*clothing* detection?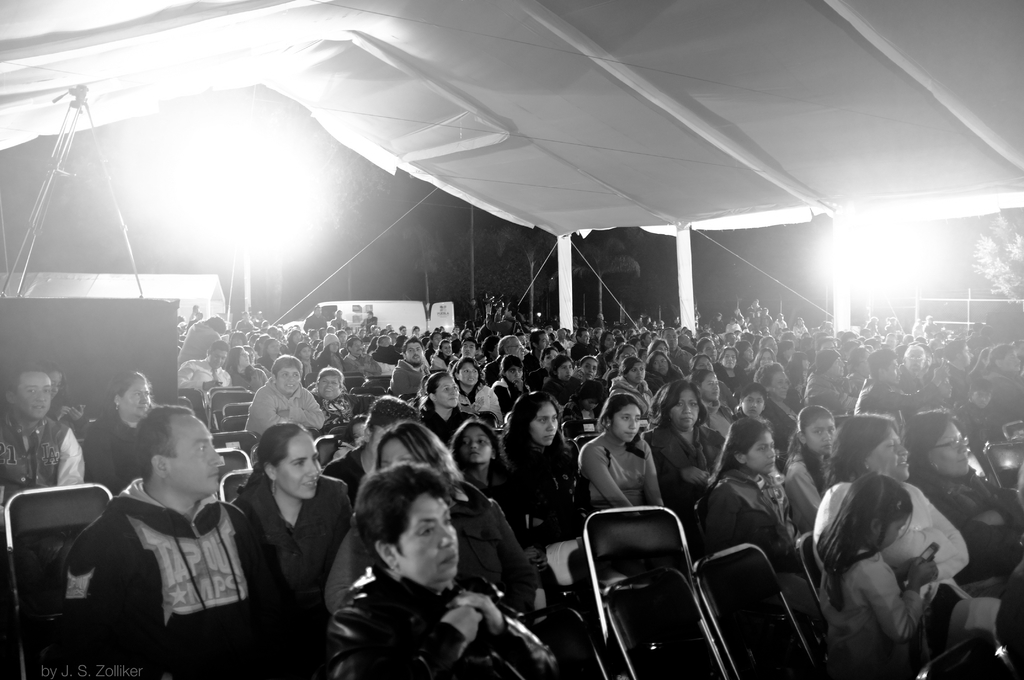
(left=56, top=479, right=321, bottom=679)
